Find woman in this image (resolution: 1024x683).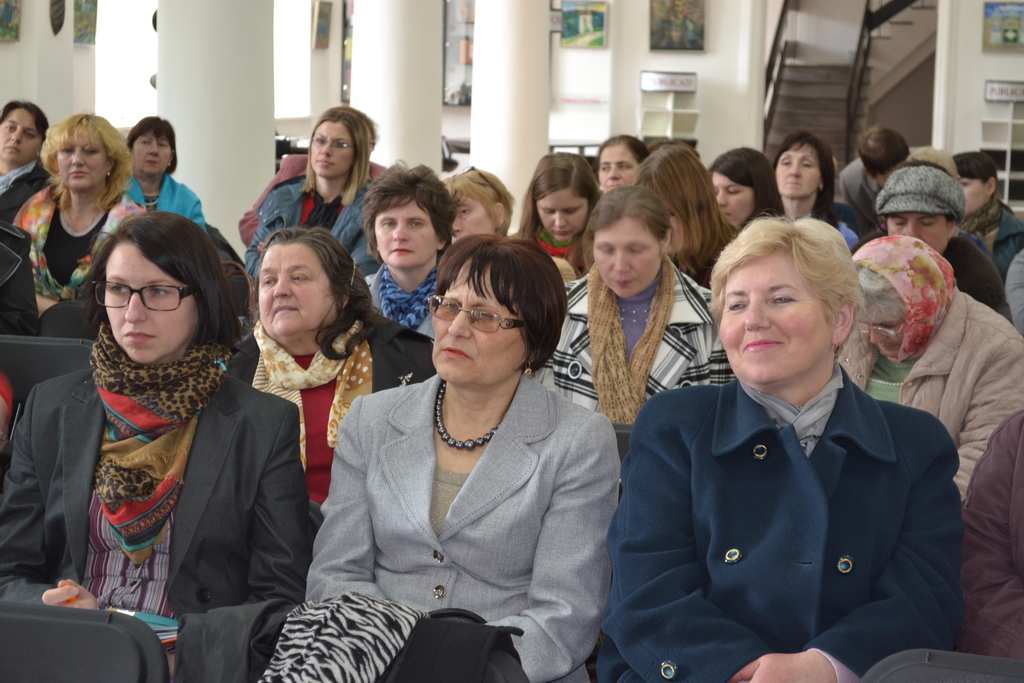
bbox(120, 115, 210, 233).
